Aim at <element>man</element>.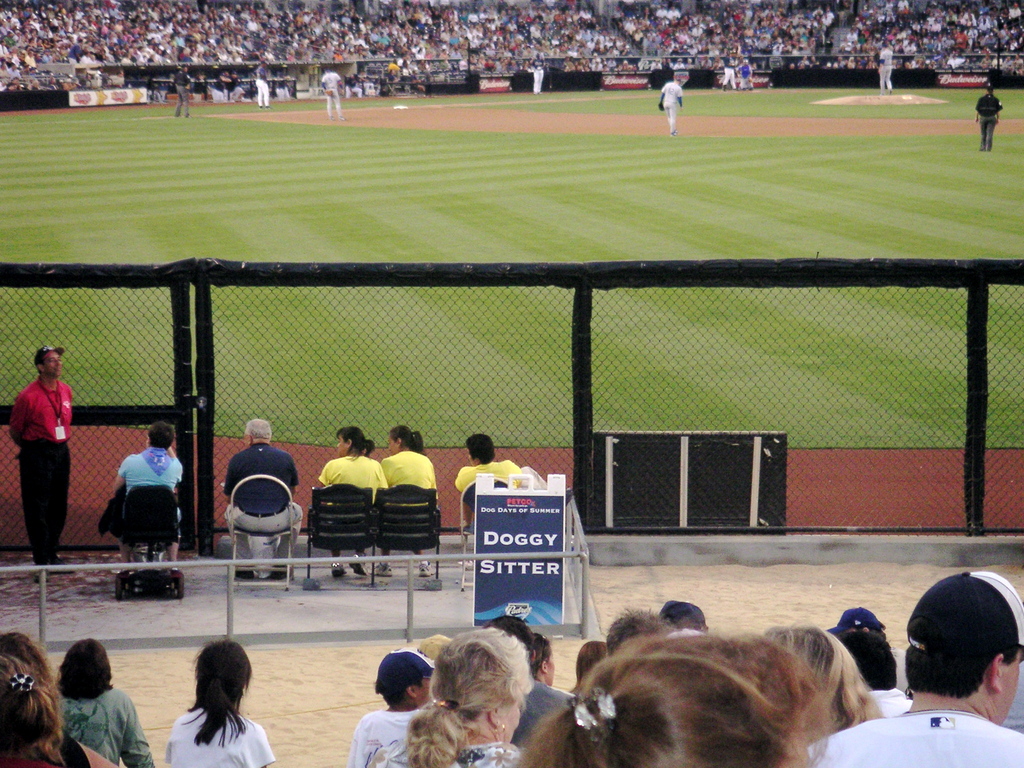
Aimed at [left=835, top=632, right=902, bottom=717].
